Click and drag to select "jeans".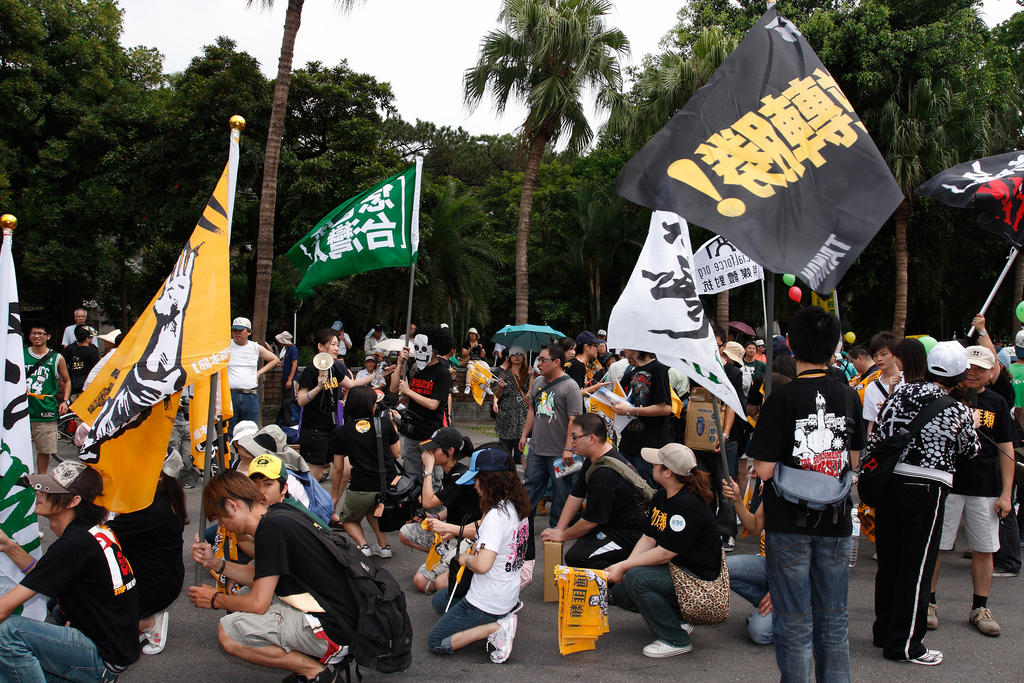
Selection: locate(228, 388, 261, 432).
